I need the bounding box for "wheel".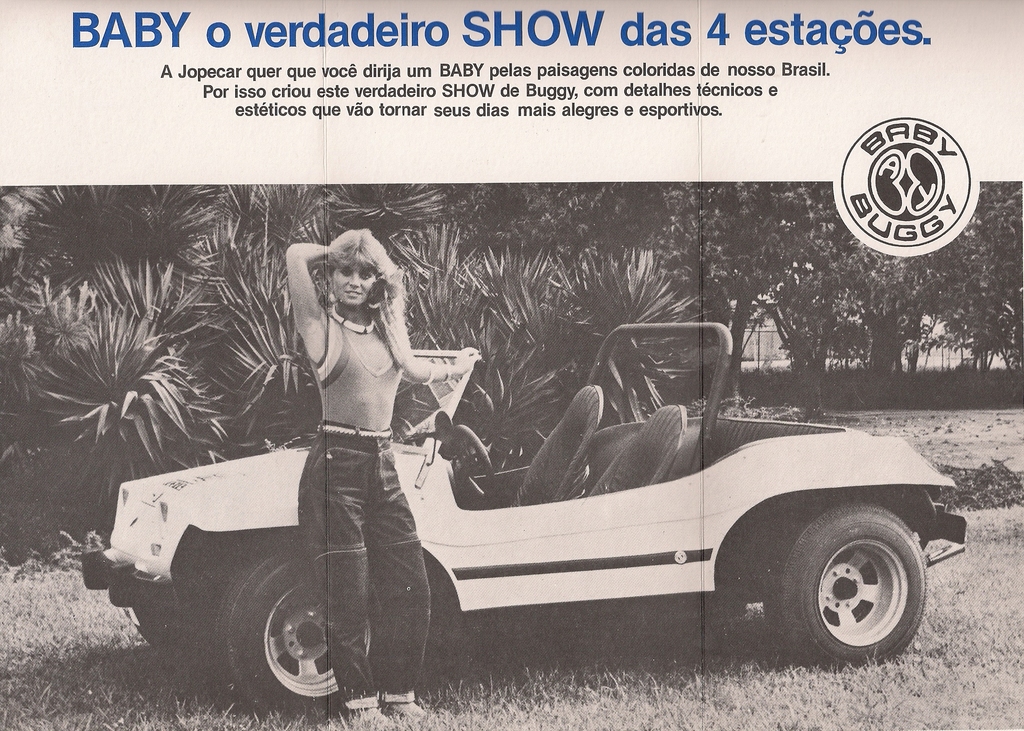
Here it is: 205:530:397:718.
